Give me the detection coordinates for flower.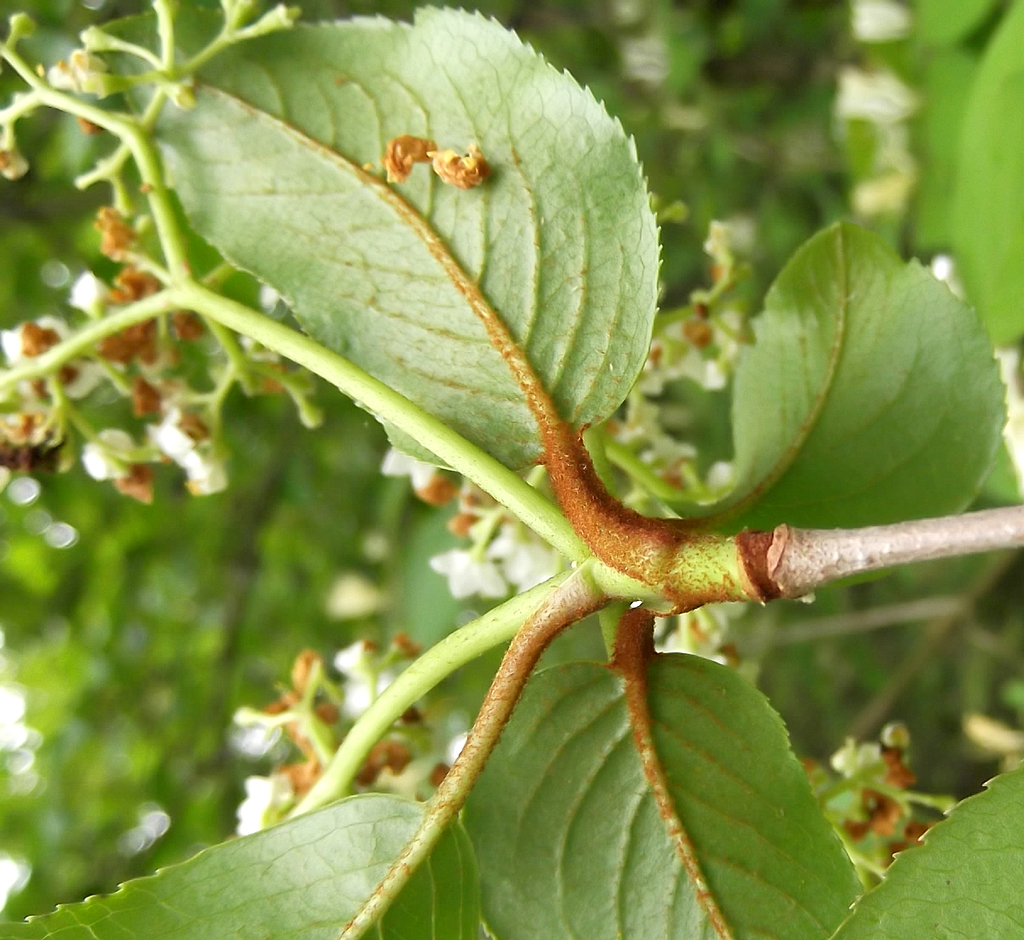
417/535/501/621.
